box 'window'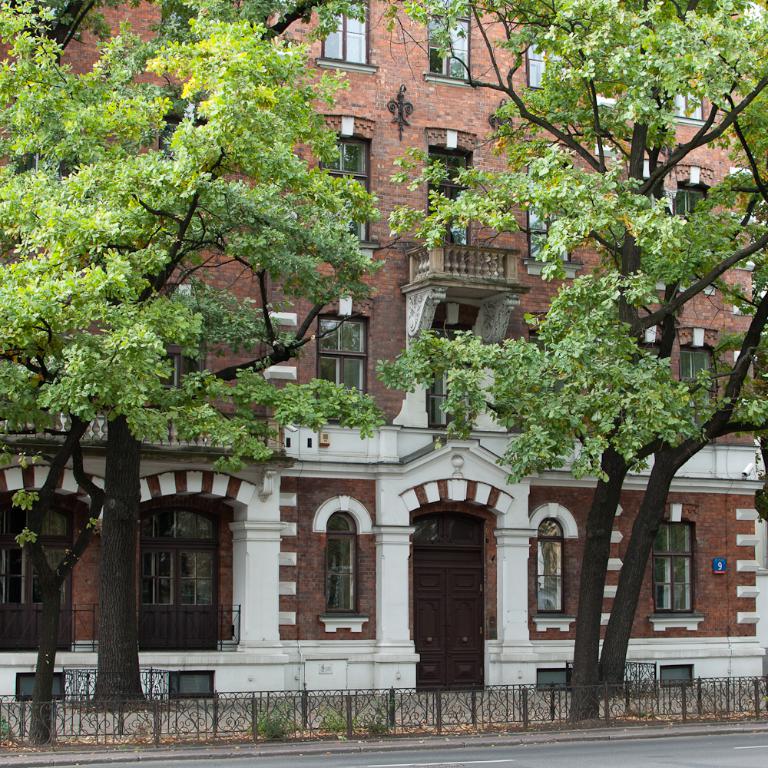
Rect(303, 112, 379, 263)
